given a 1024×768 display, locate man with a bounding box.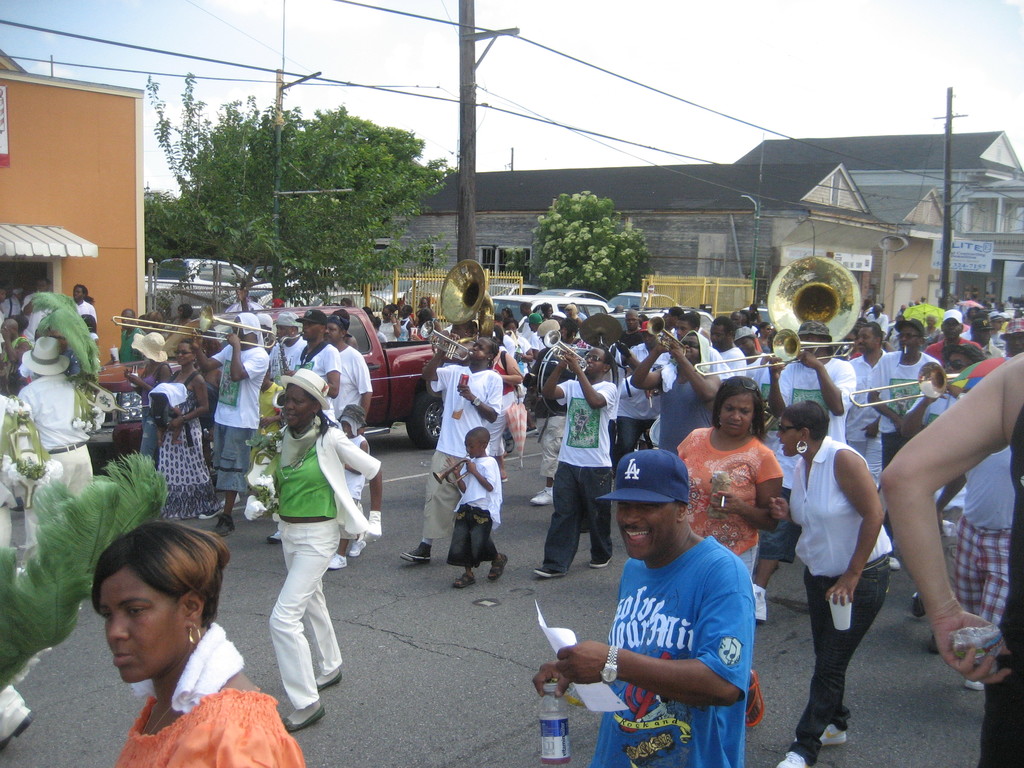
Located: <region>766, 320, 857, 447</region>.
